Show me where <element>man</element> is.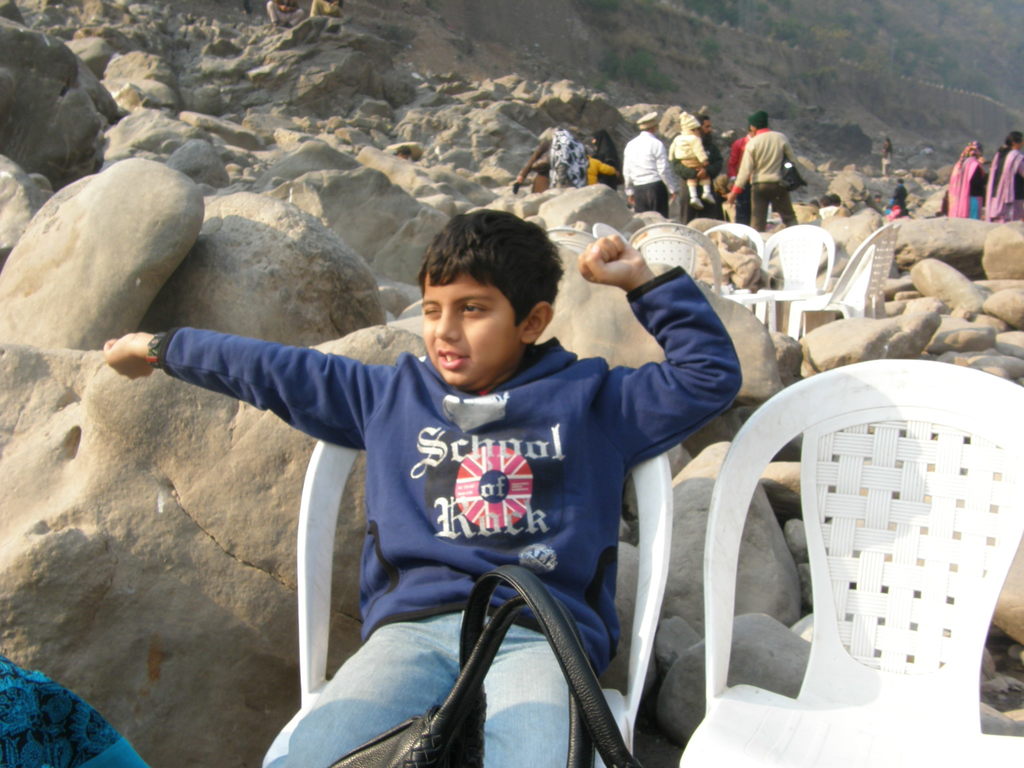
<element>man</element> is at box(150, 180, 762, 761).
